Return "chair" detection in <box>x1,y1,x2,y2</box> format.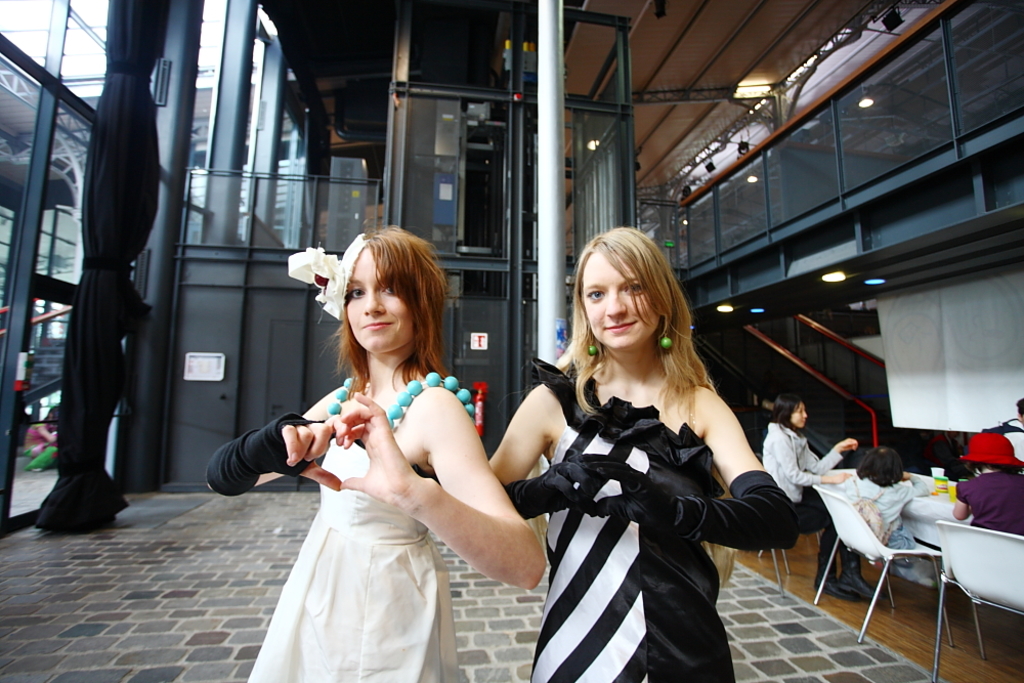
<box>916,495,1023,673</box>.
